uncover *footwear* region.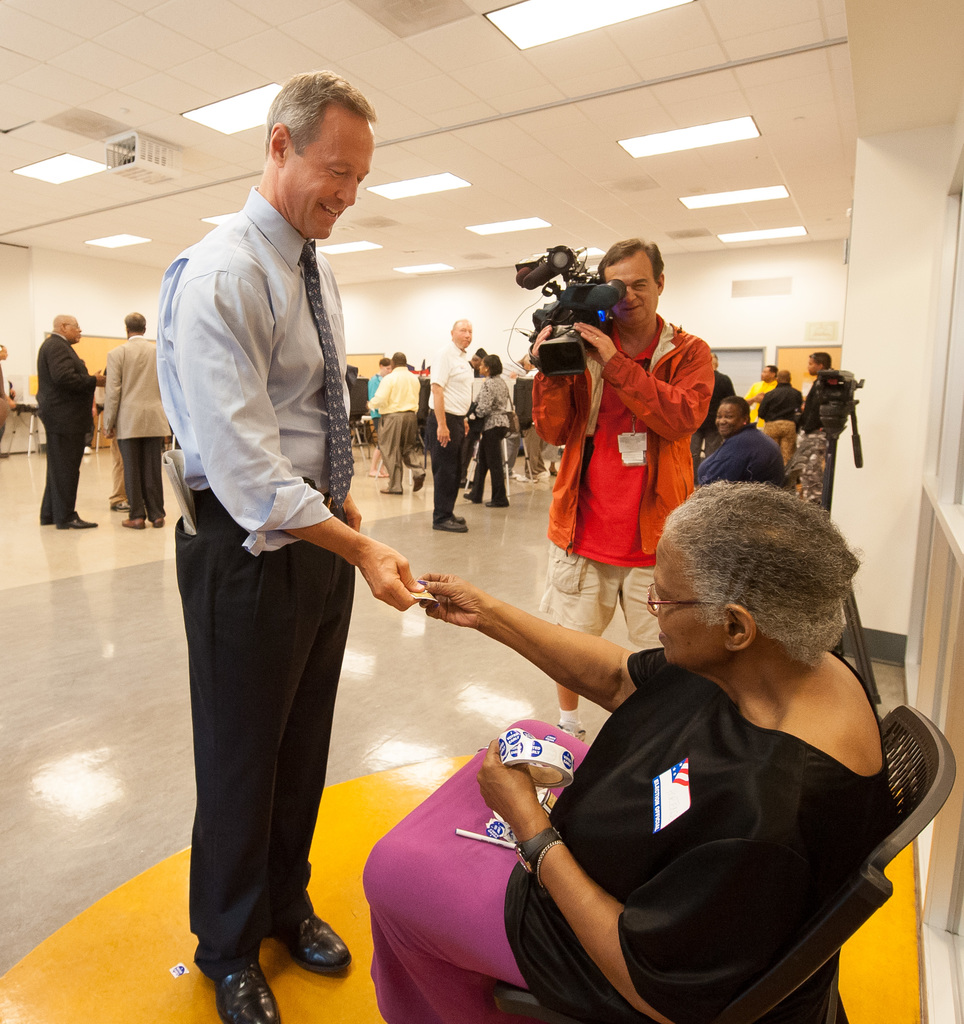
Uncovered: 128,511,149,529.
